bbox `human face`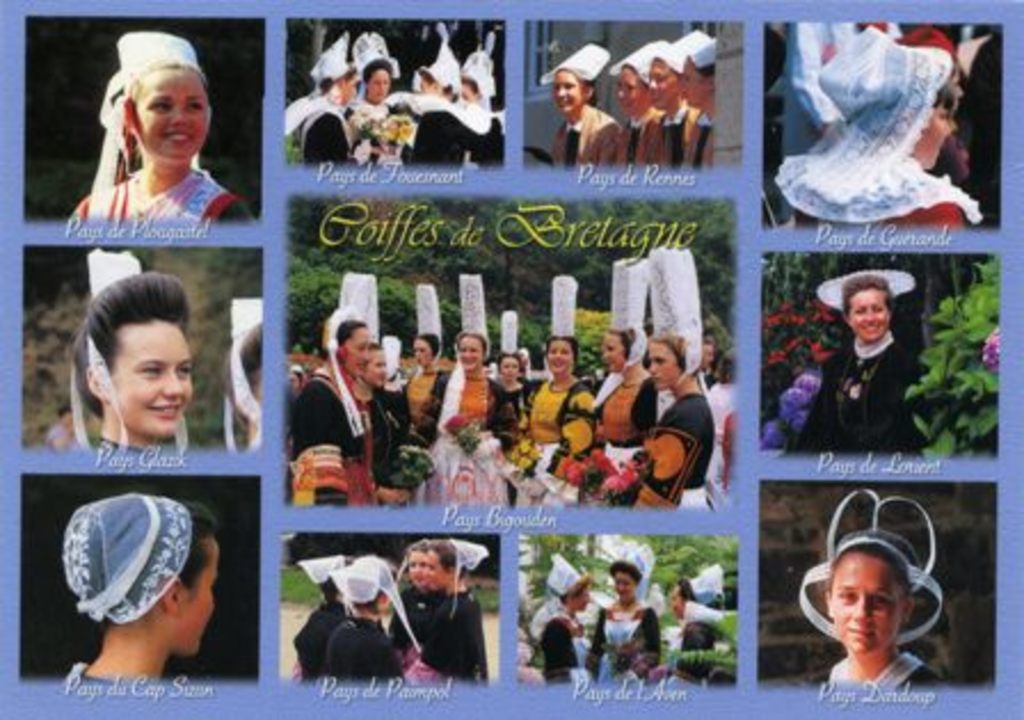
<bbox>613, 567, 635, 599</bbox>
